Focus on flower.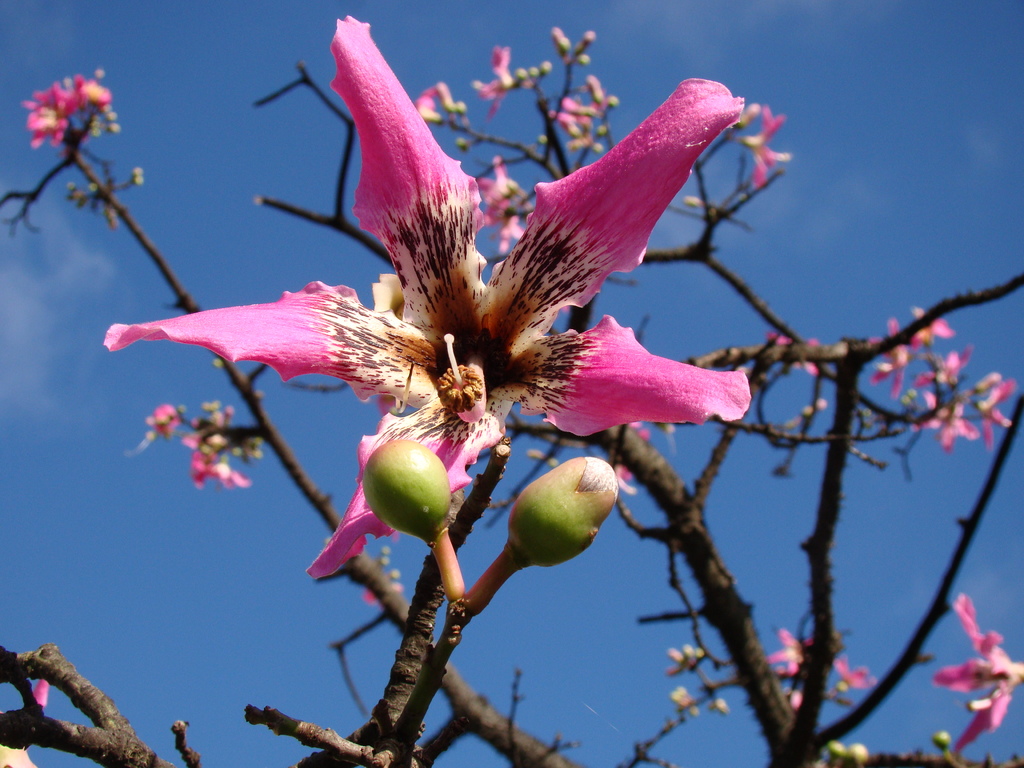
Focused at (909,308,957,351).
